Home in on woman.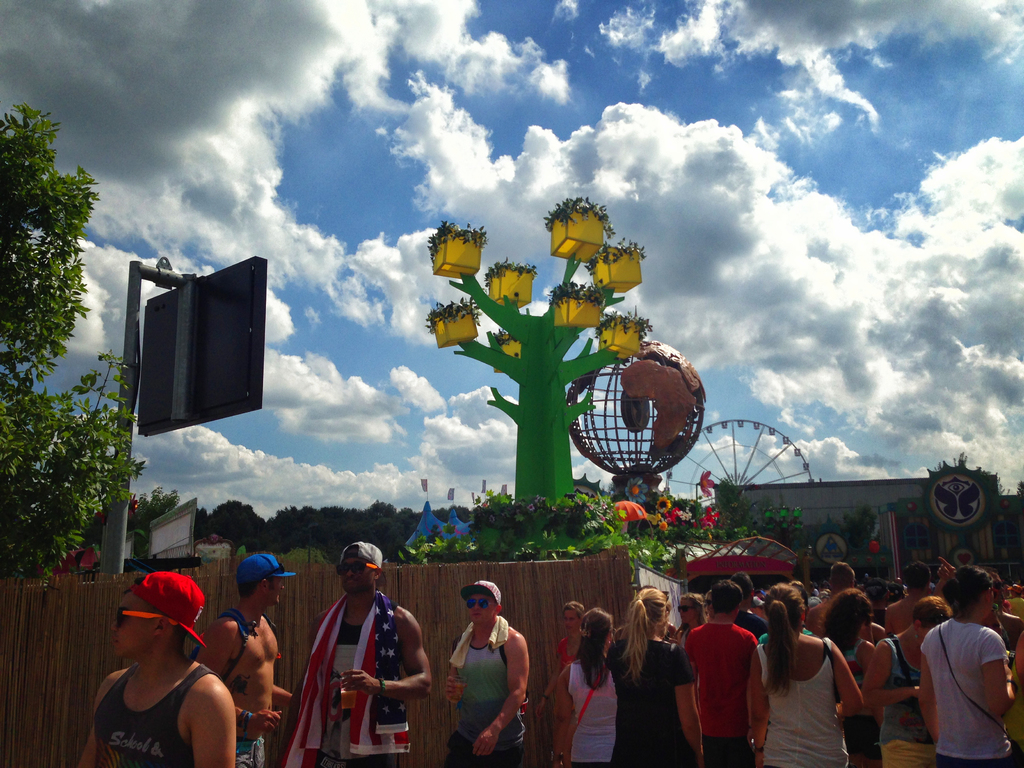
Homed in at (819, 588, 882, 767).
